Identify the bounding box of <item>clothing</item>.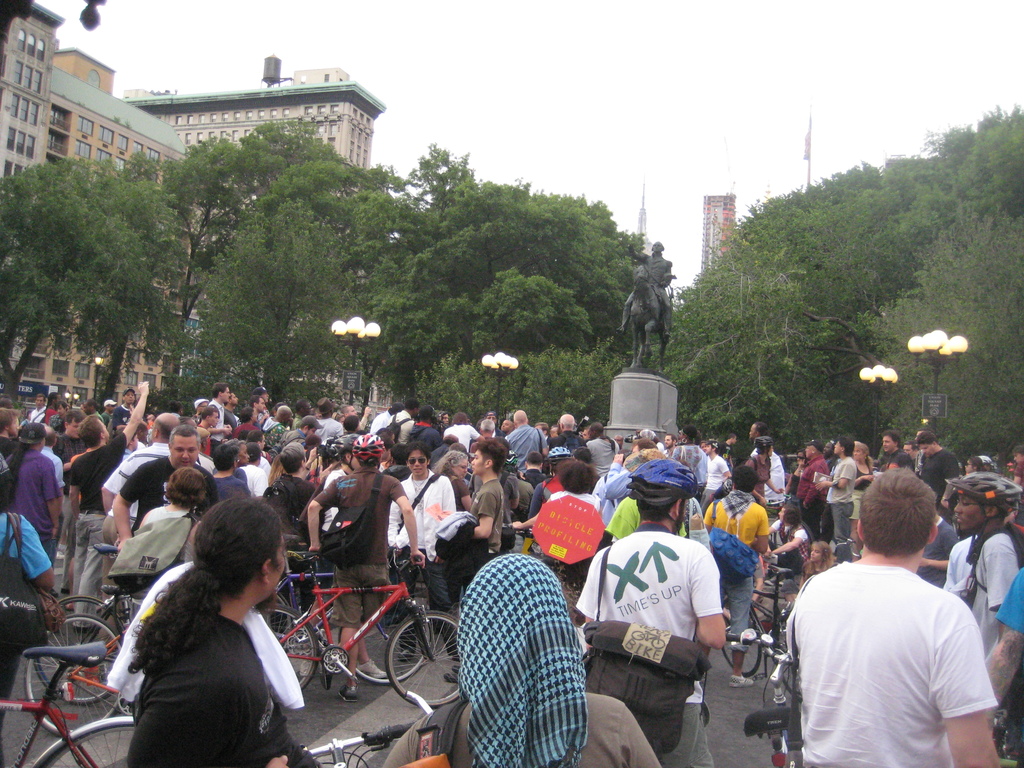
{"left": 346, "top": 474, "right": 412, "bottom": 569}.
